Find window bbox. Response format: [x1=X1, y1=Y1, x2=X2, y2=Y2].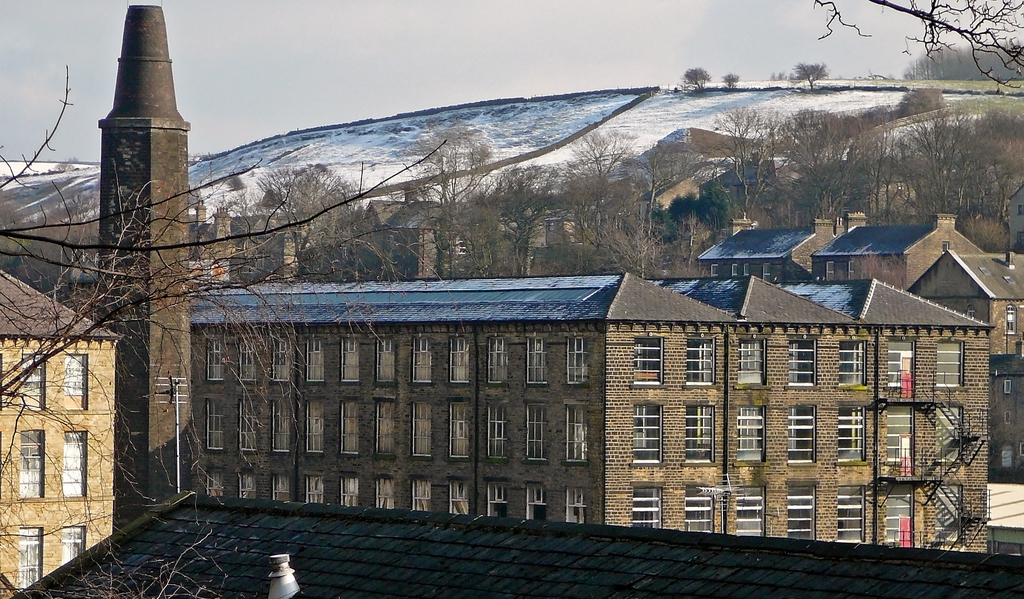
[x1=337, y1=330, x2=364, y2=383].
